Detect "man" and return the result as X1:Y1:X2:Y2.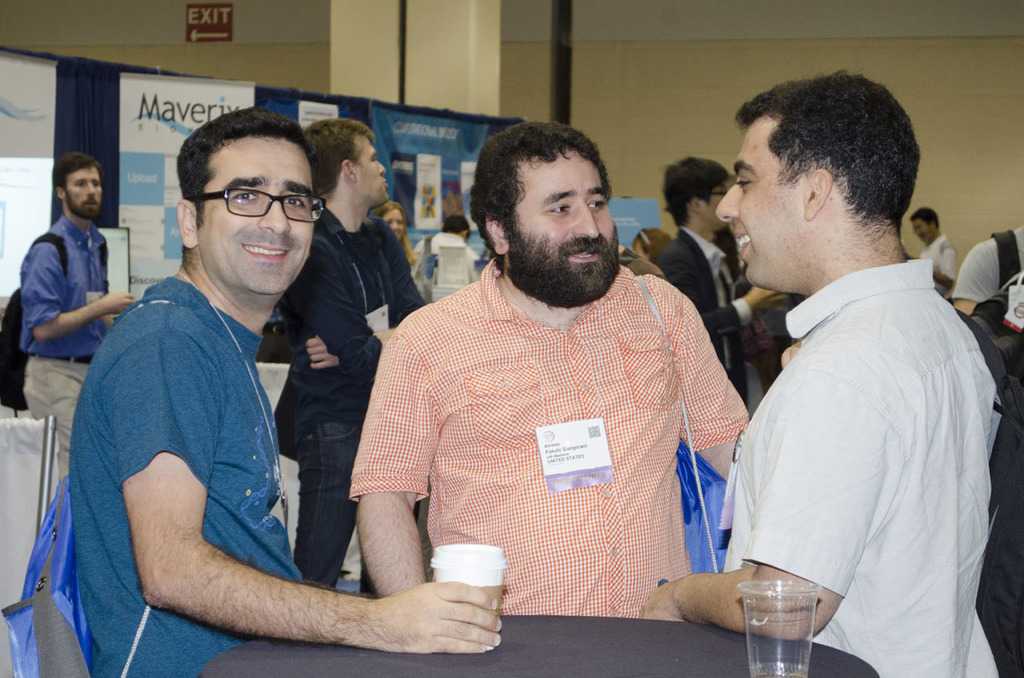
10:147:140:483.
